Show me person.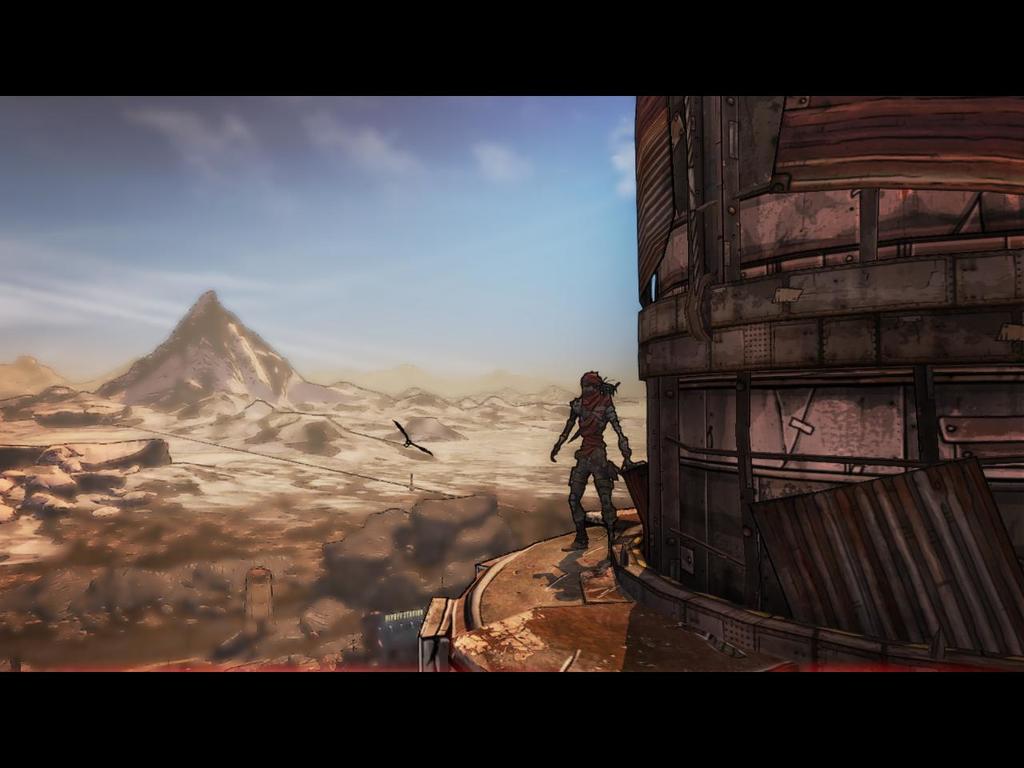
person is here: [left=554, top=365, right=634, bottom=559].
